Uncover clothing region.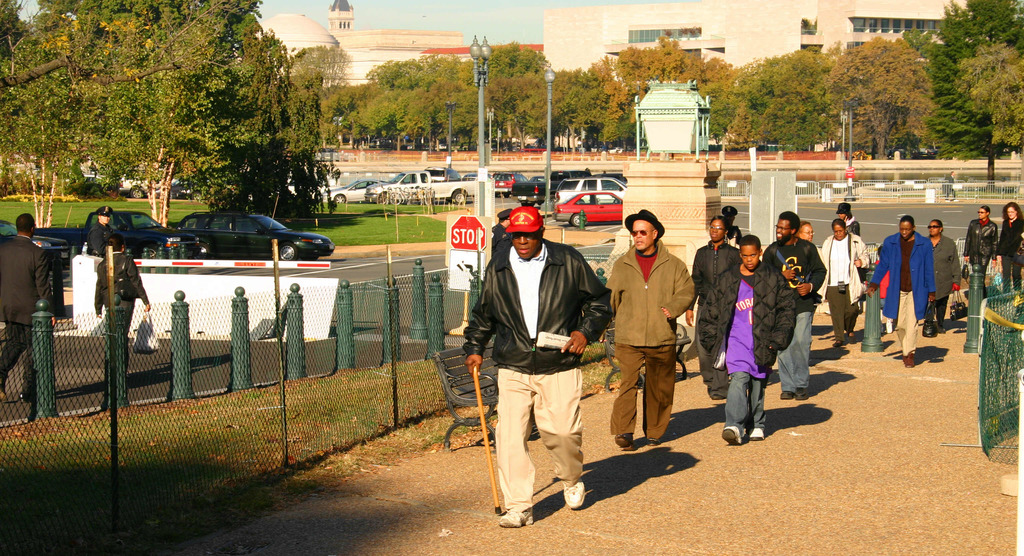
Uncovered: [723, 266, 793, 434].
